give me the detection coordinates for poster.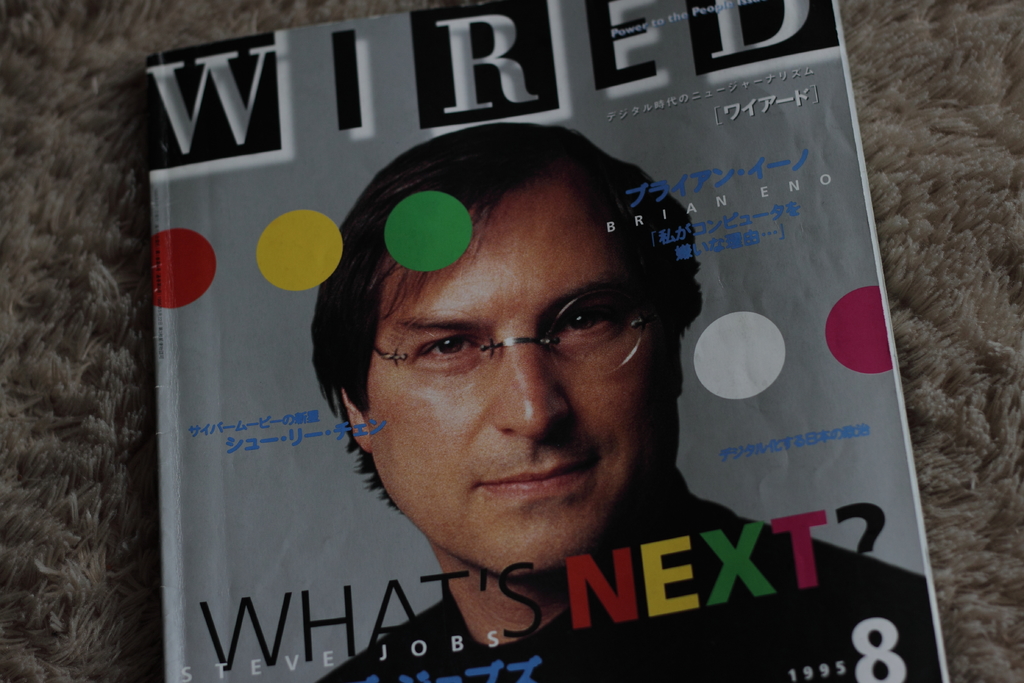
<box>0,0,1023,682</box>.
